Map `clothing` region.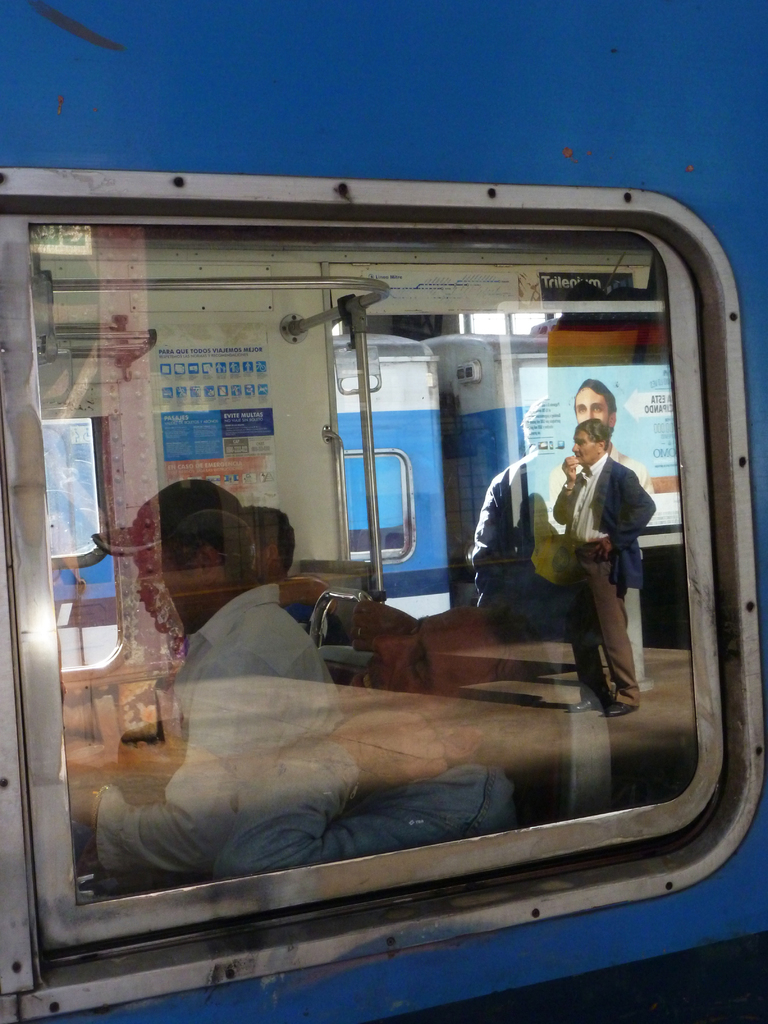
Mapped to Rect(216, 692, 529, 872).
